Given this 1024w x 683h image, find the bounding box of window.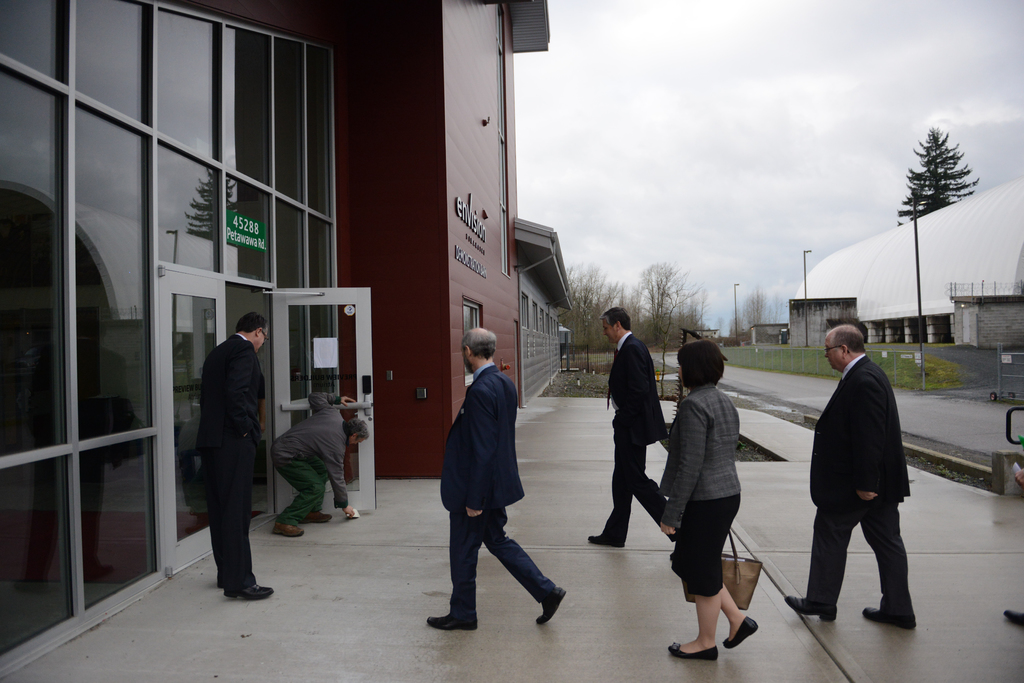
{"x1": 0, "y1": 0, "x2": 338, "y2": 221}.
